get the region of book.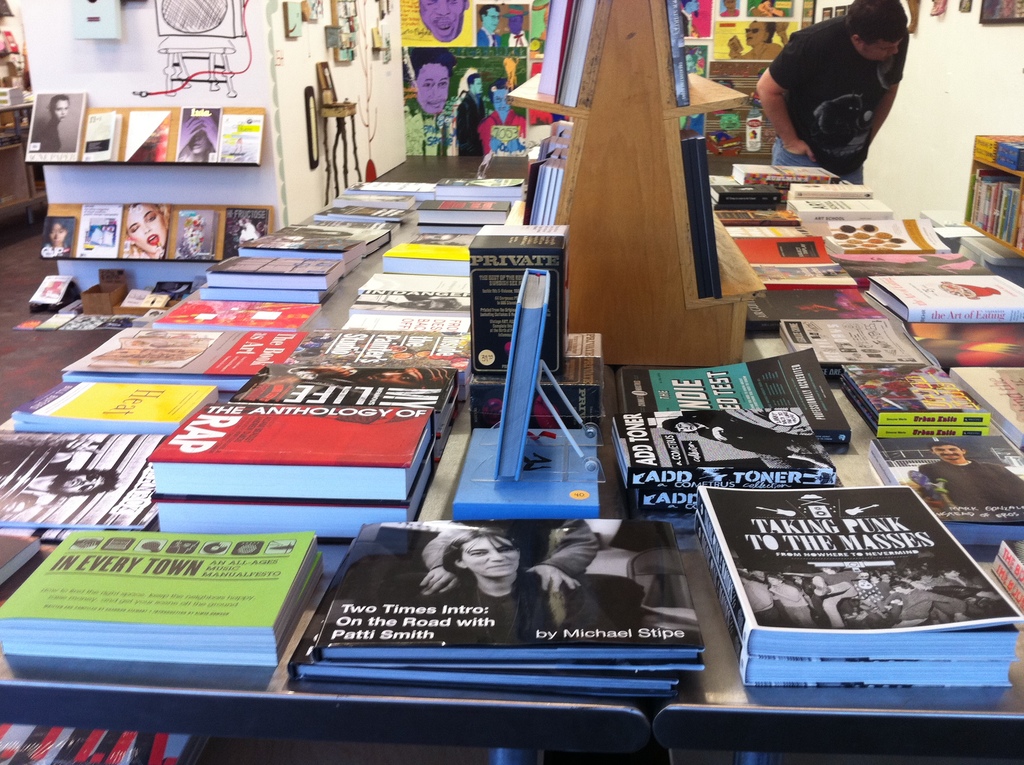
221/208/271/262.
